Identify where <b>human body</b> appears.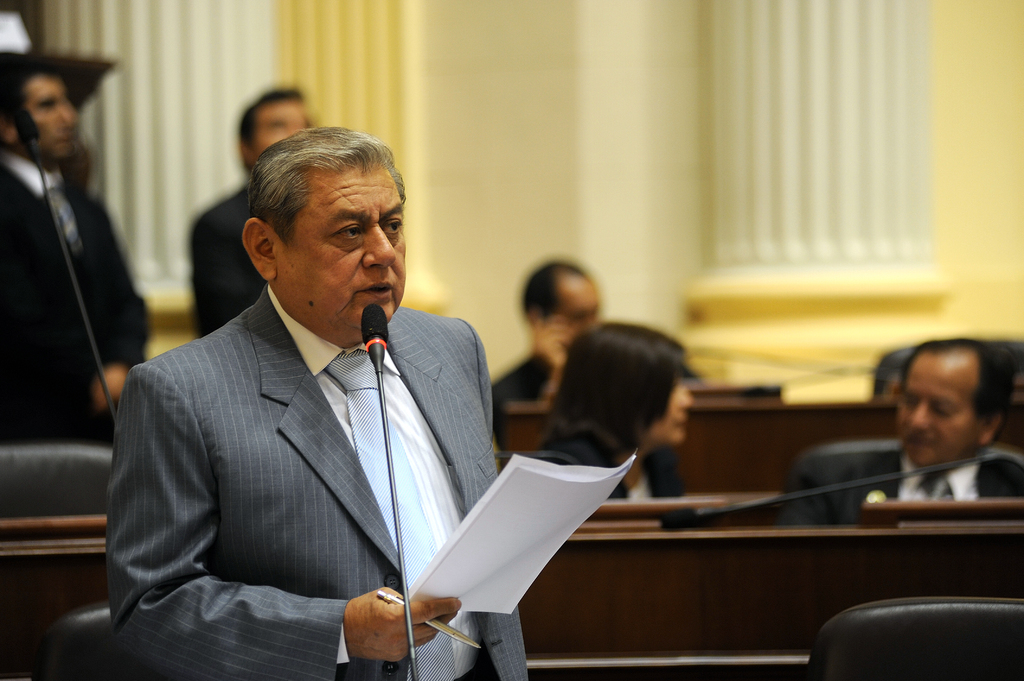
Appears at crop(527, 322, 704, 496).
